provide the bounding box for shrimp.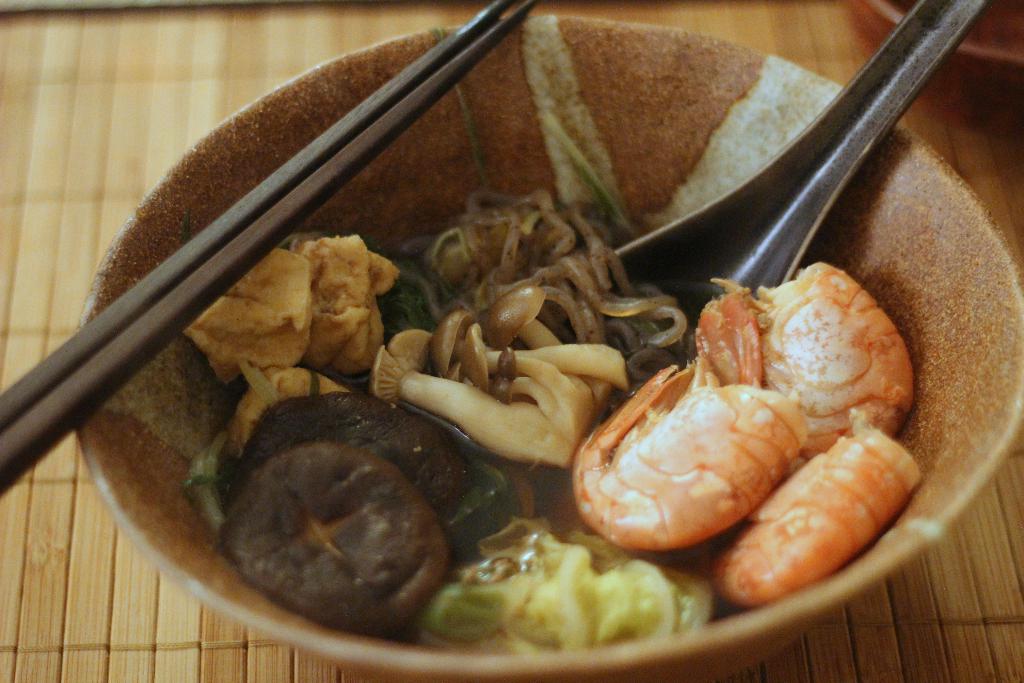
crop(694, 258, 925, 443).
